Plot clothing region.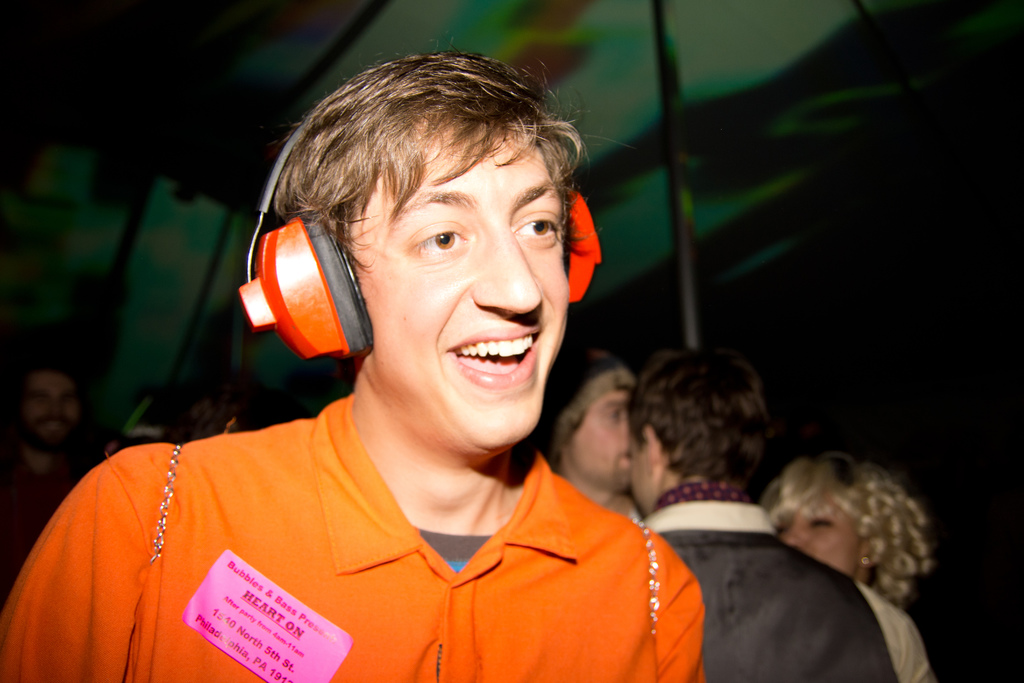
Plotted at detection(638, 481, 885, 682).
